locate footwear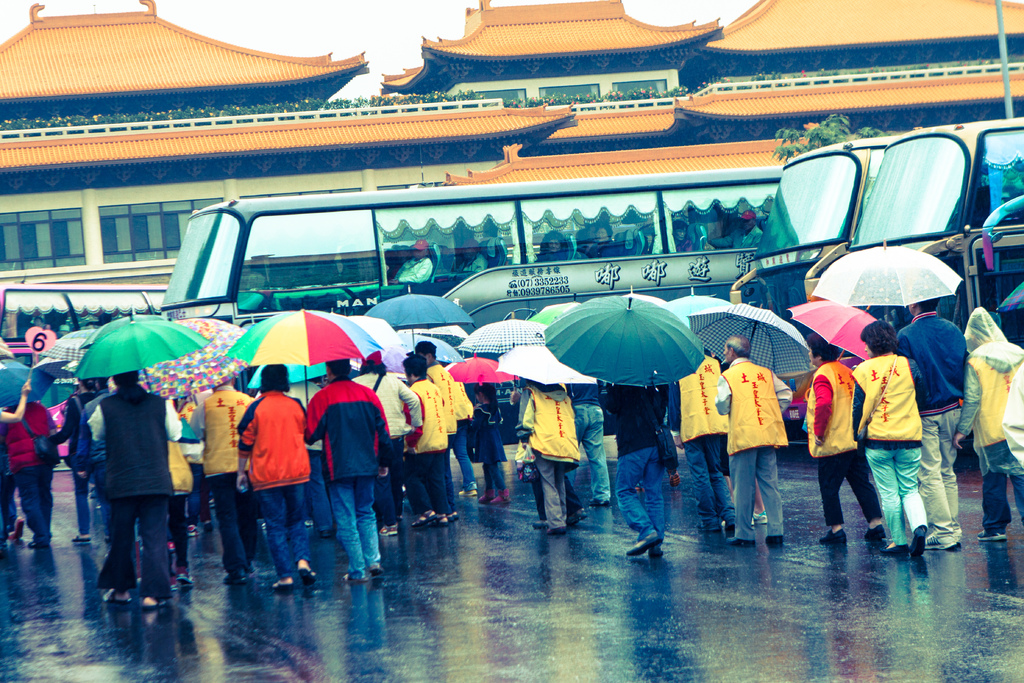
l=415, t=514, r=437, b=528
